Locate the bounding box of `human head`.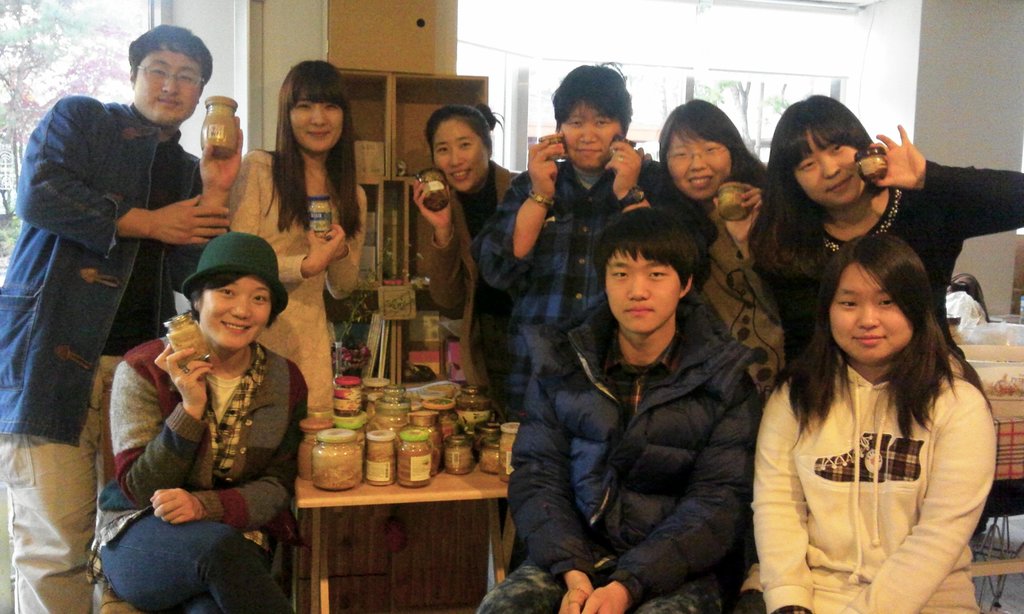
Bounding box: (600,205,696,335).
